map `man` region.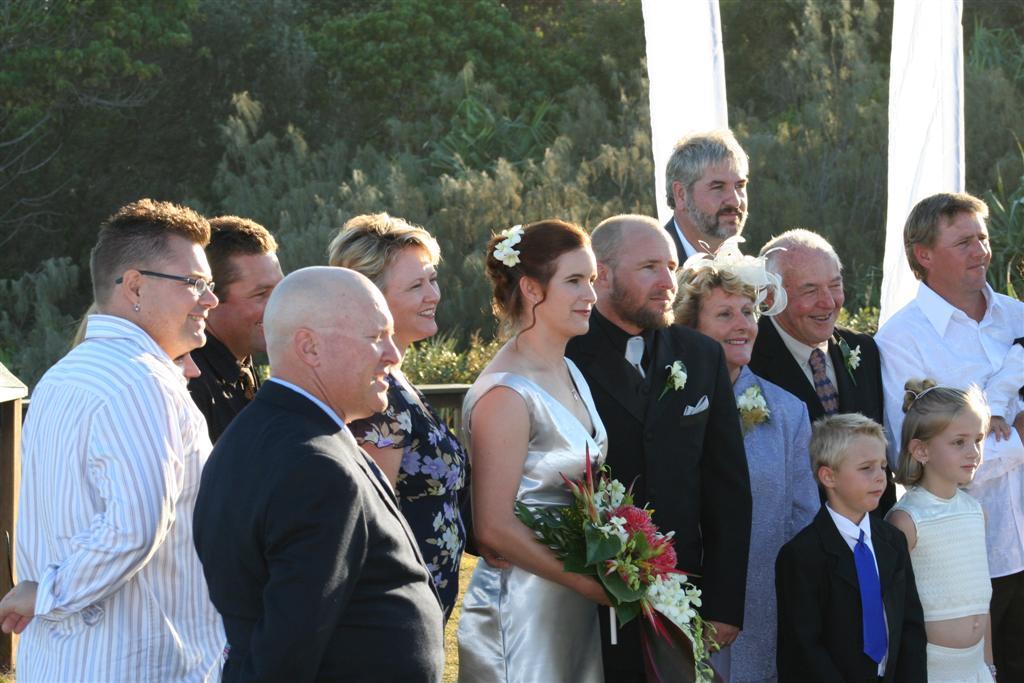
Mapped to x1=661, y1=126, x2=750, y2=266.
